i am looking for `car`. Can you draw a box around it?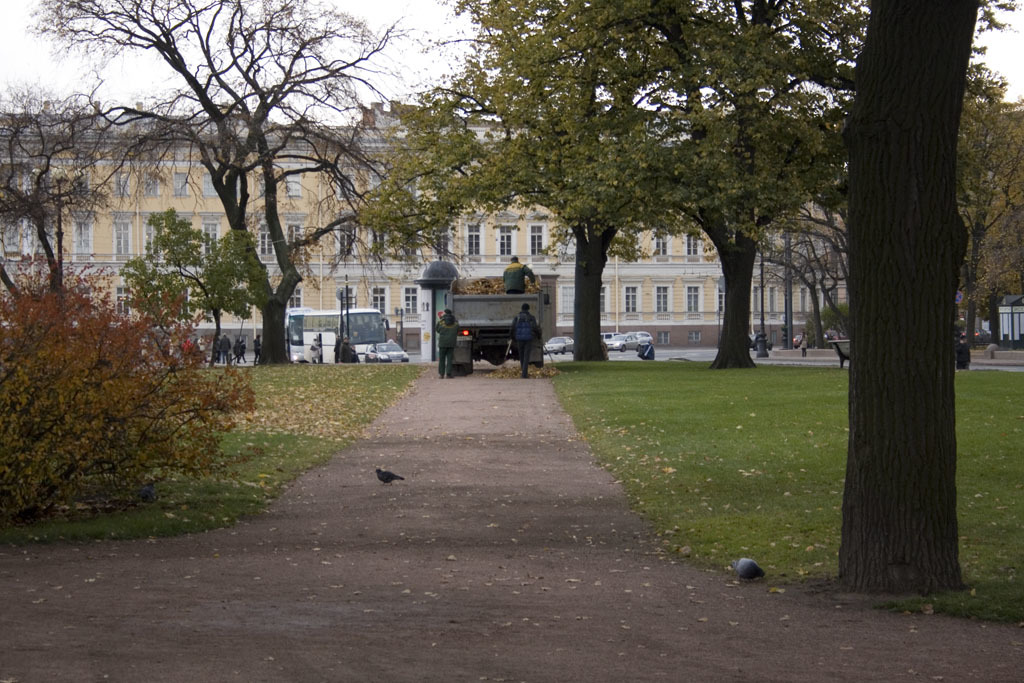
Sure, the bounding box is left=382, top=340, right=396, bottom=353.
